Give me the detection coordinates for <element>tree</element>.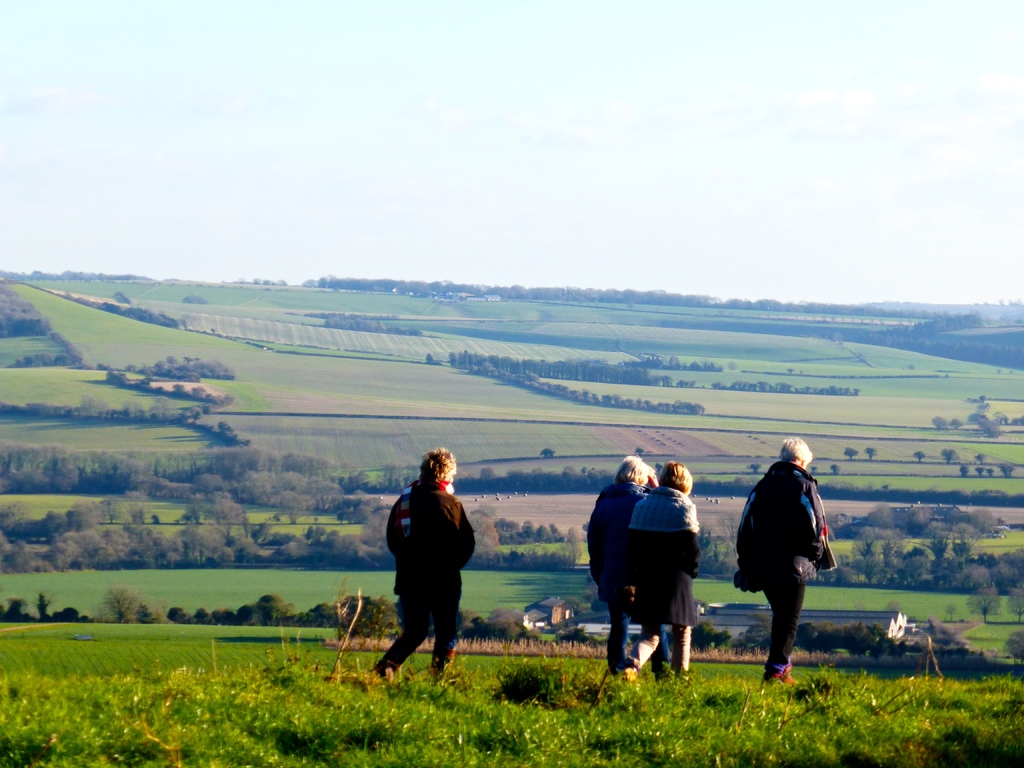
(left=839, top=450, right=859, bottom=460).
